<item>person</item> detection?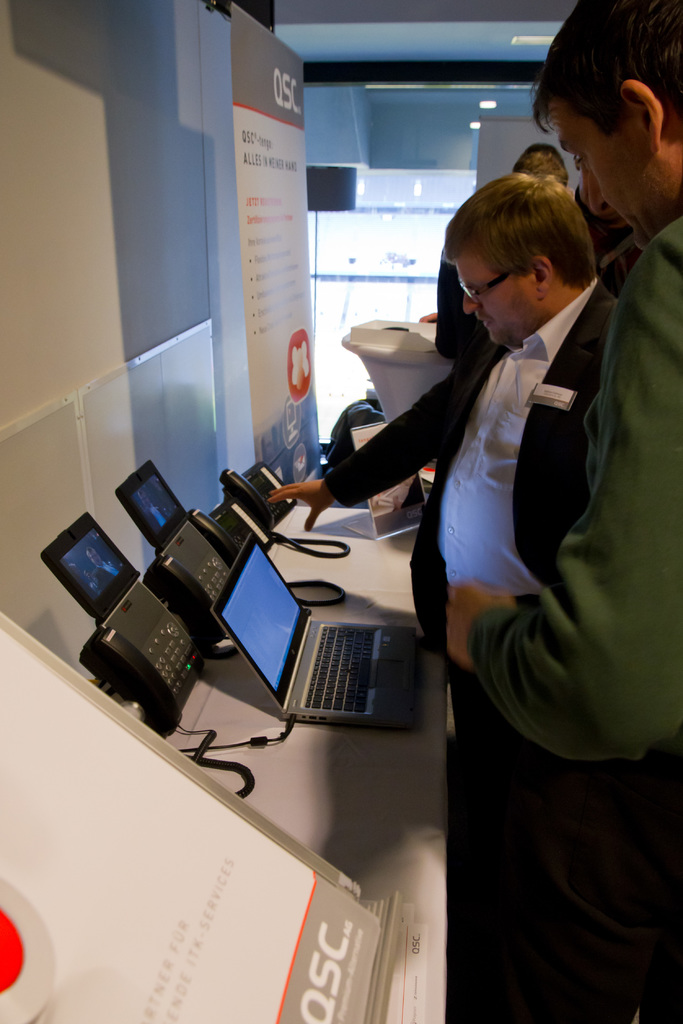
430/0/682/1023
